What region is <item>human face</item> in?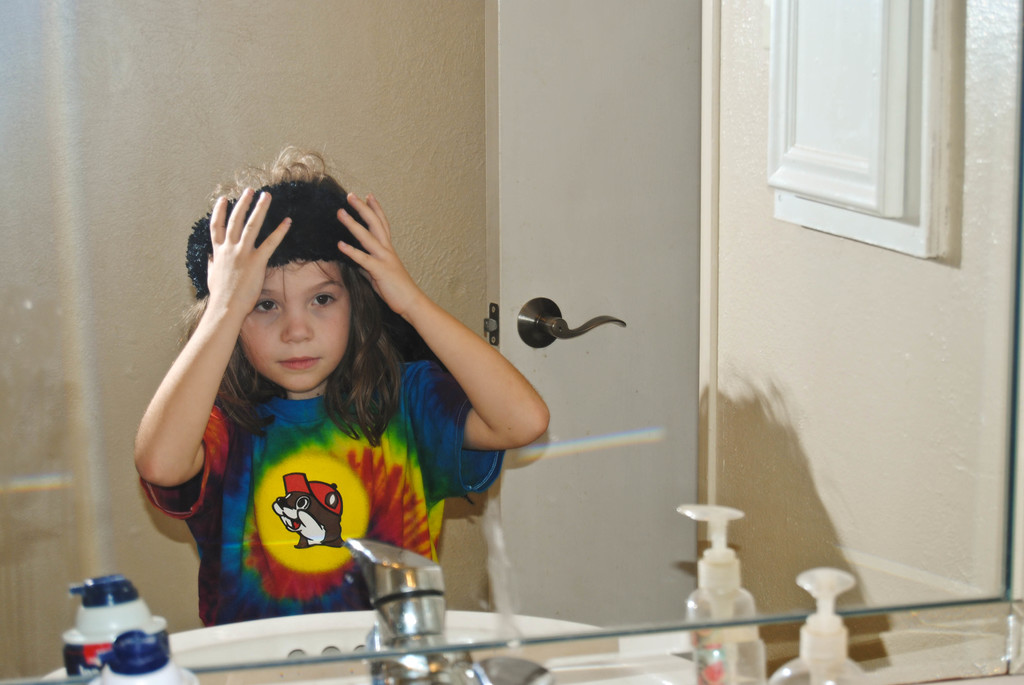
239,261,356,393.
